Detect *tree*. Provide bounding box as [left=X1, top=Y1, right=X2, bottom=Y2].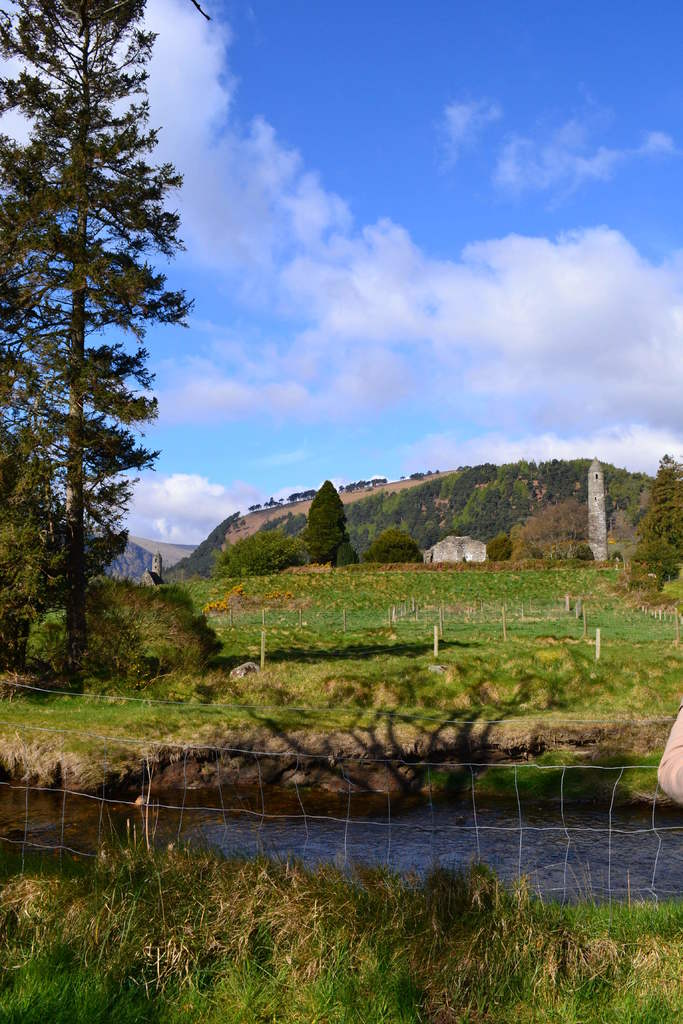
[left=10, top=9, right=205, bottom=679].
